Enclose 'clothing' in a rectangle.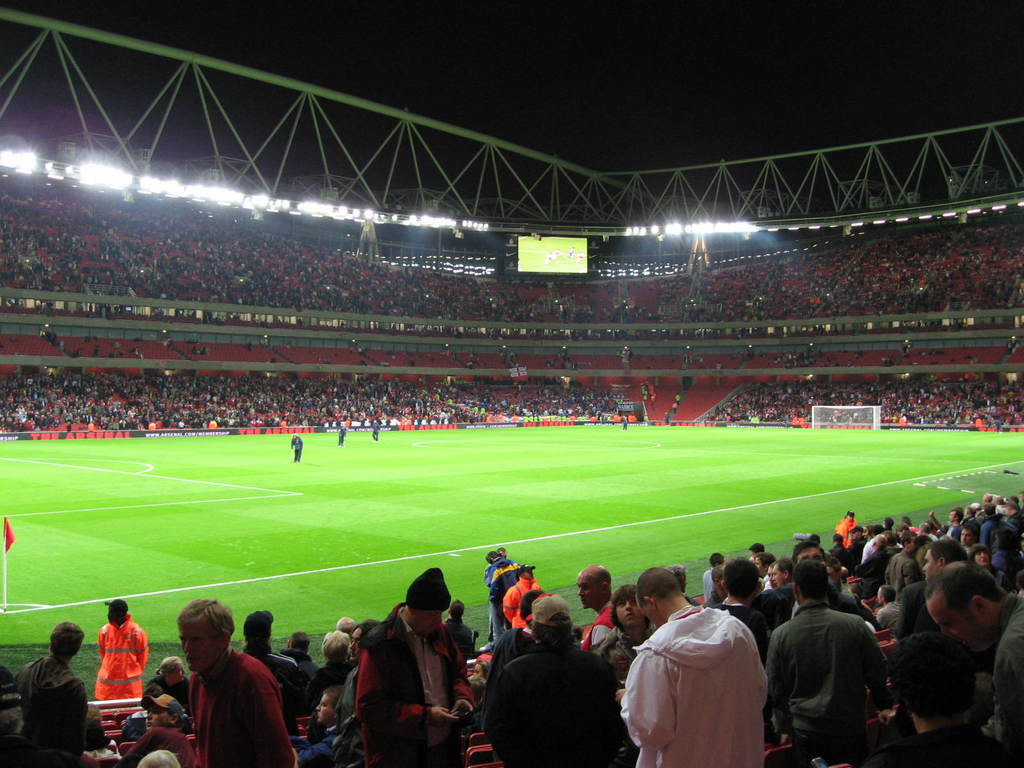
13,659,69,760.
